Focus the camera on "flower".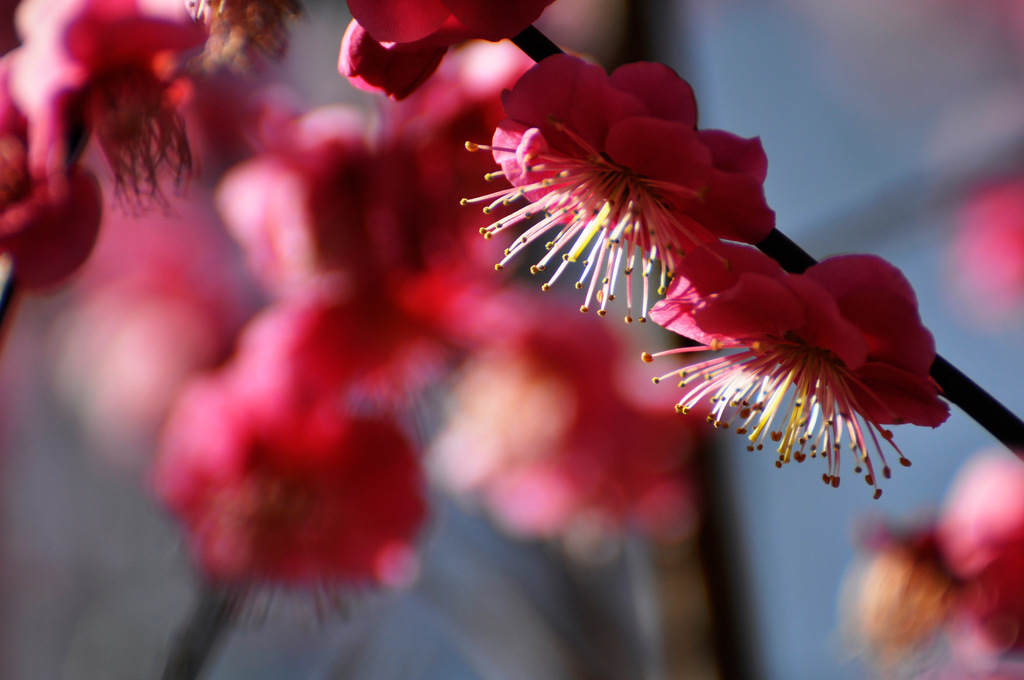
Focus region: [456,63,781,325].
